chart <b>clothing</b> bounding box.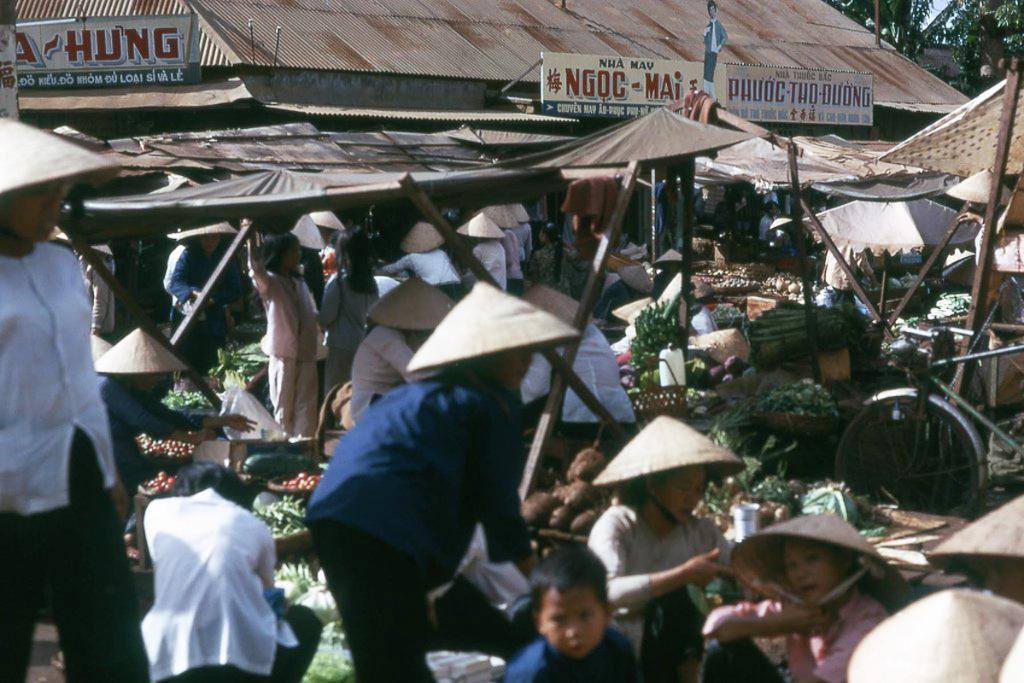
Charted: (476,243,507,292).
